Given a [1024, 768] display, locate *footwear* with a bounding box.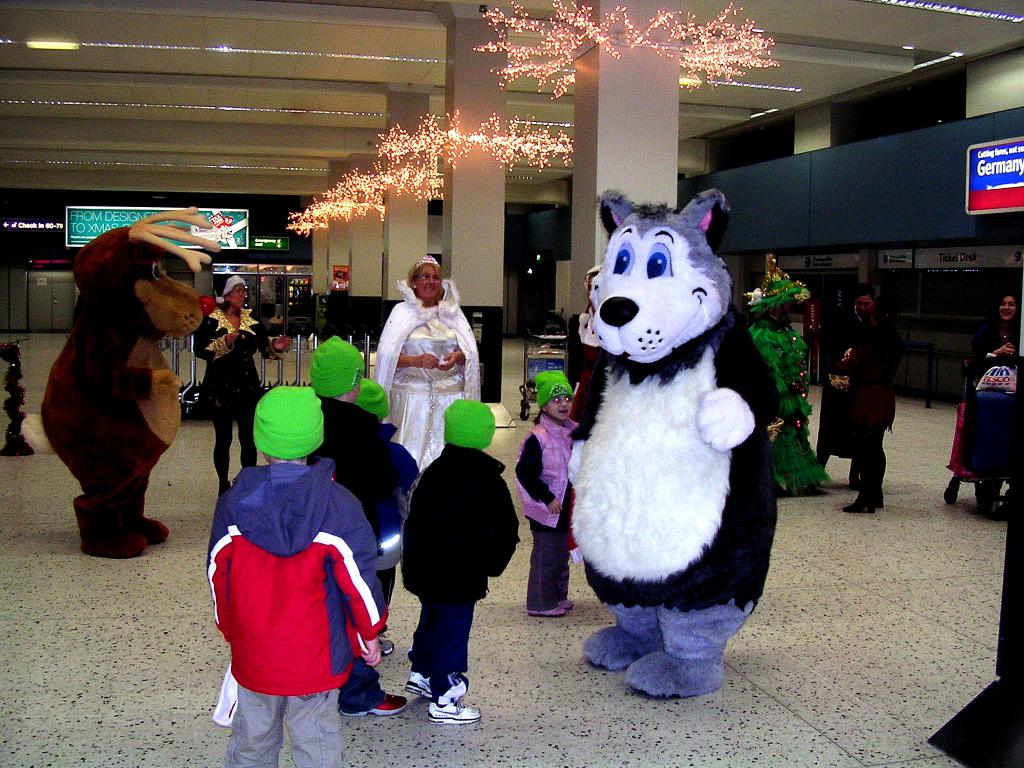
Located: locate(849, 475, 863, 488).
